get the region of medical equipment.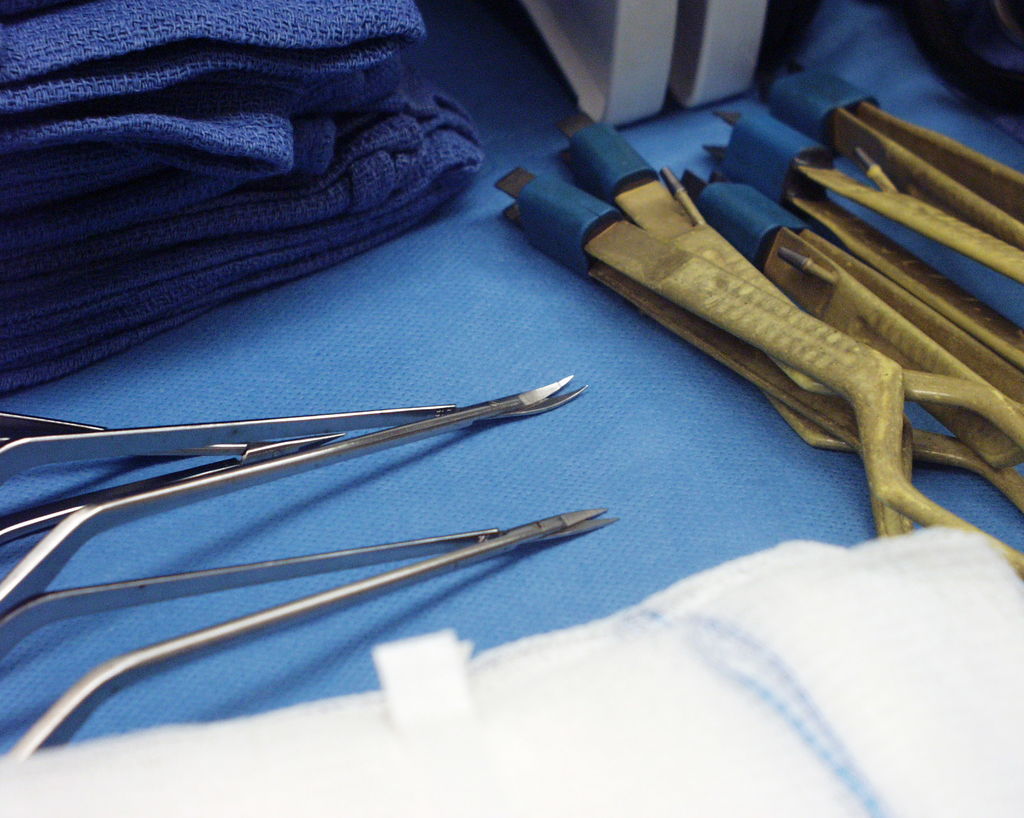
Rect(0, 375, 618, 767).
